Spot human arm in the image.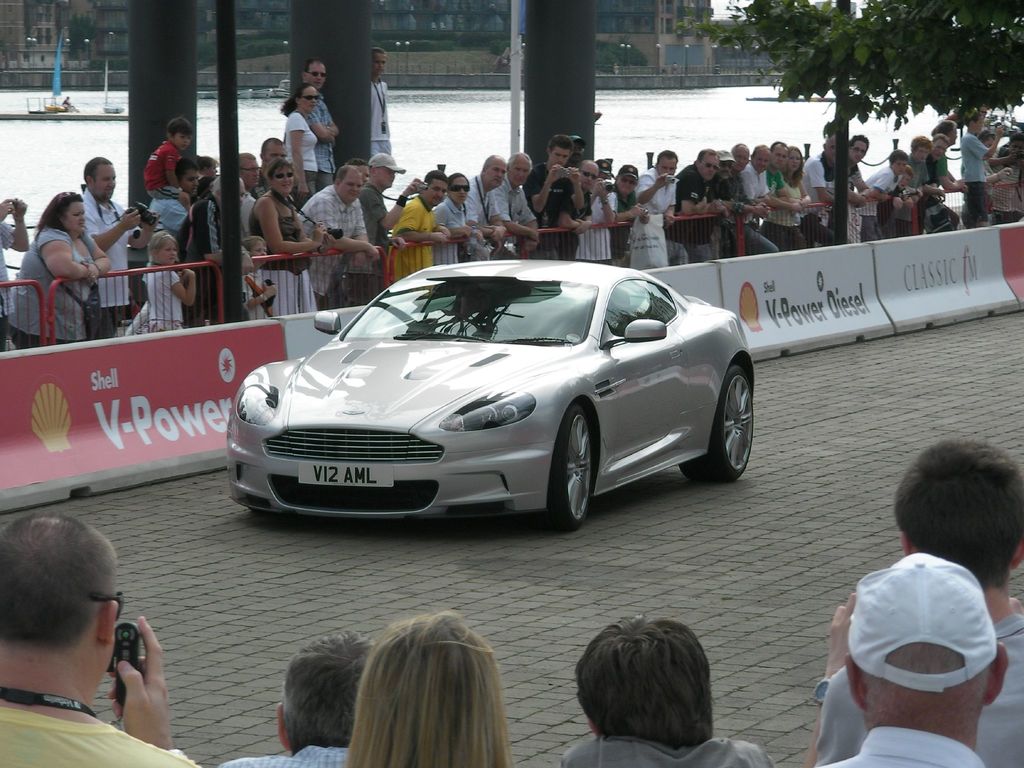
human arm found at <bbox>468, 218, 490, 235</bbox>.
